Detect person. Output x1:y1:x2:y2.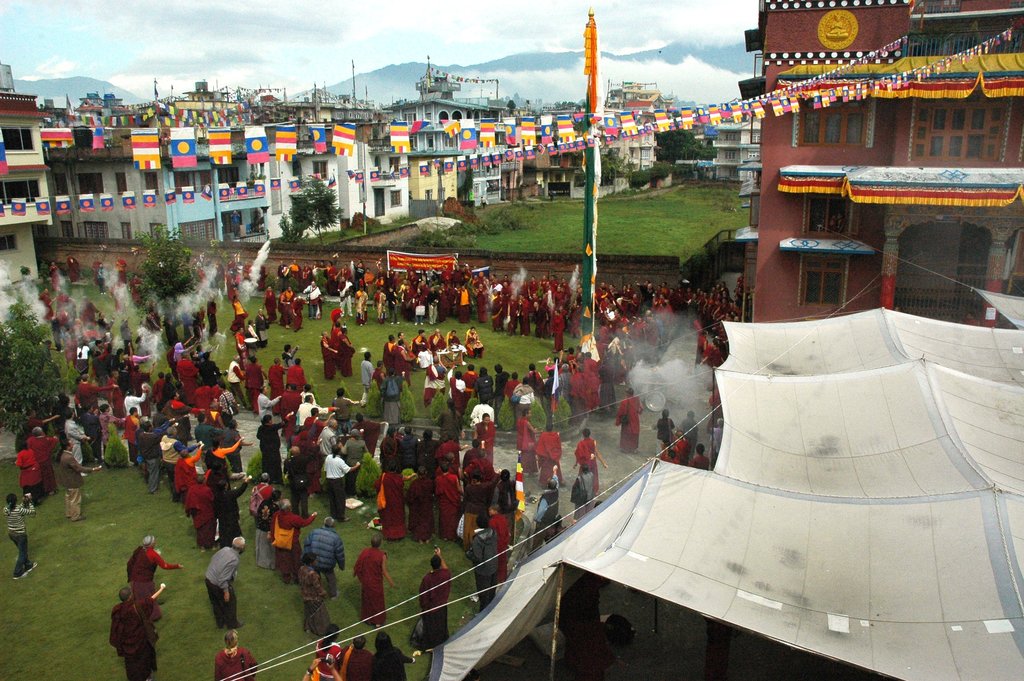
184:482:211:545.
